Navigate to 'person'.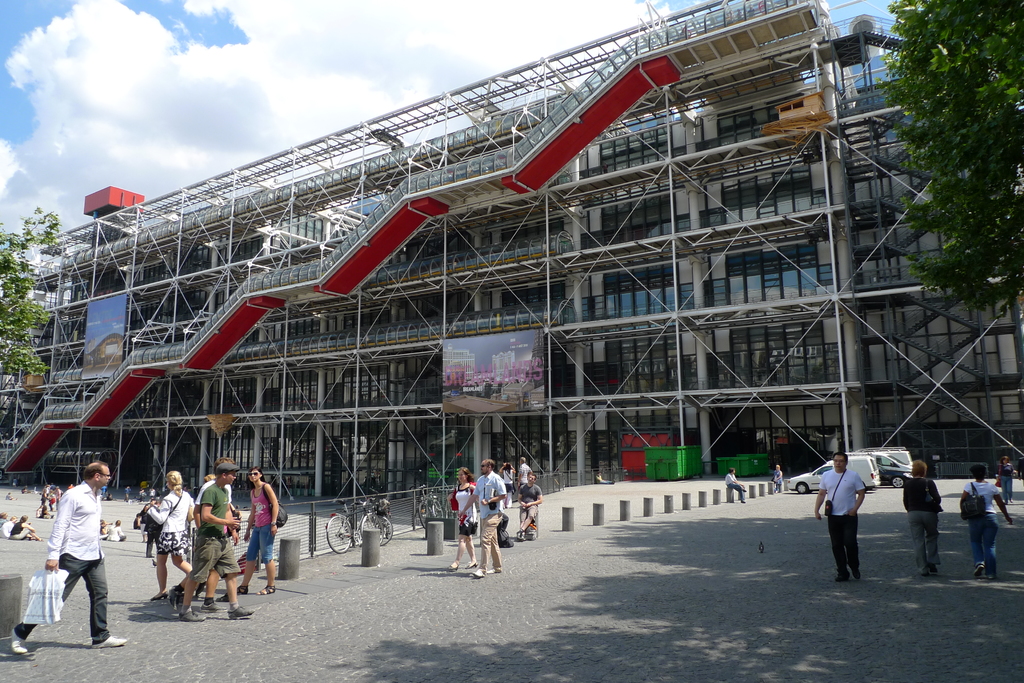
Navigation target: 812 453 866 581.
